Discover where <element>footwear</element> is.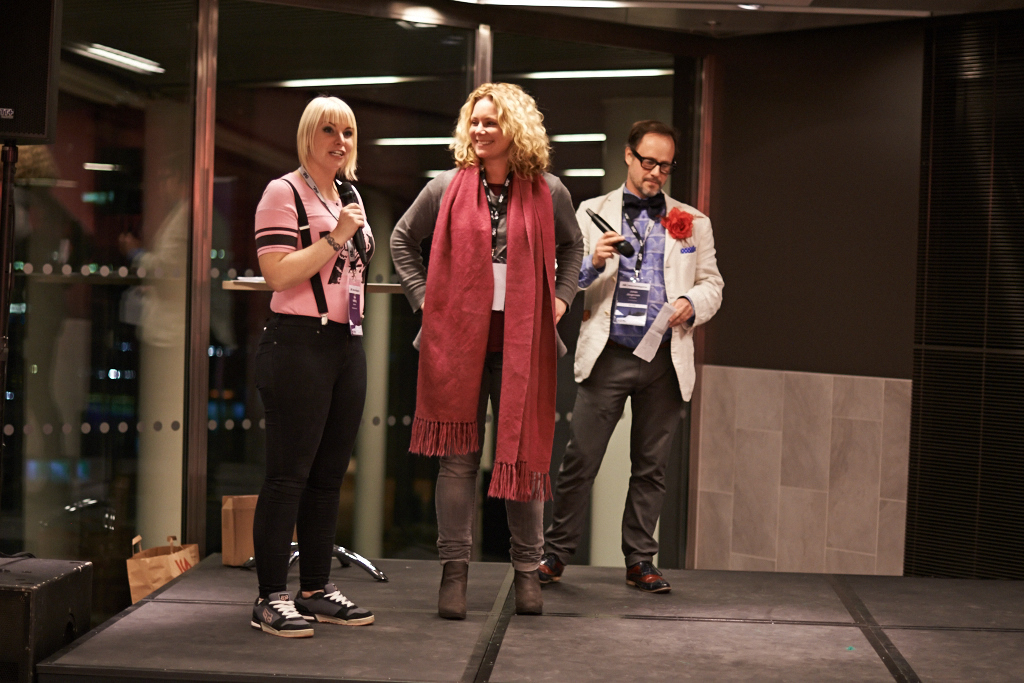
Discovered at Rect(243, 590, 319, 644).
